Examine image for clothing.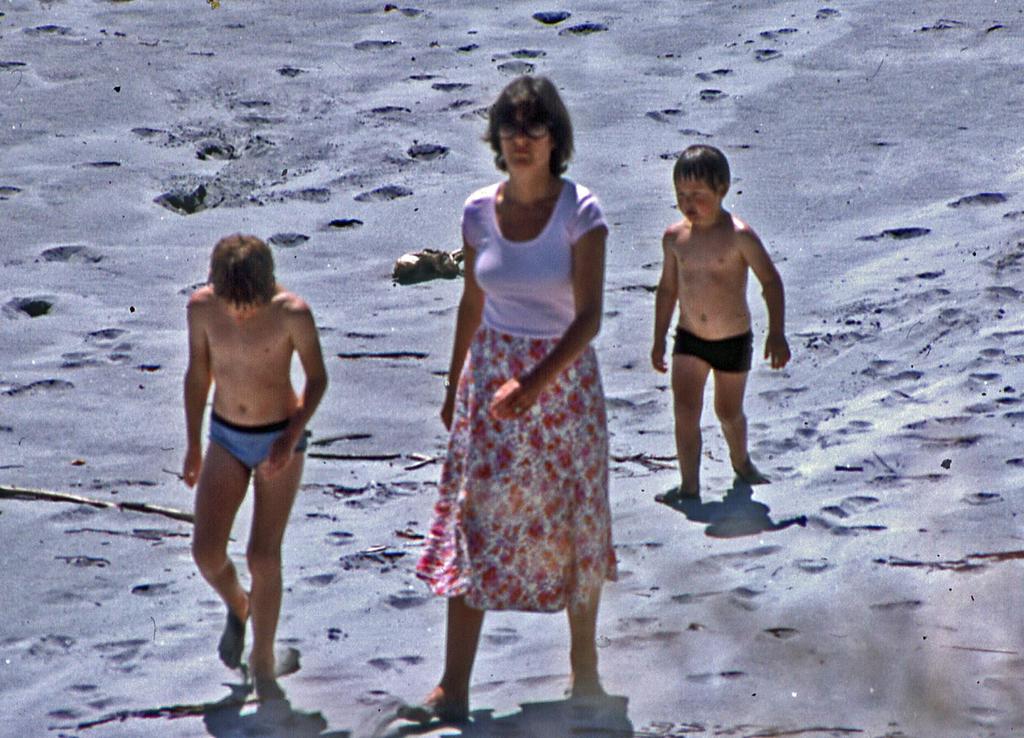
Examination result: <bbox>209, 411, 308, 472</bbox>.
